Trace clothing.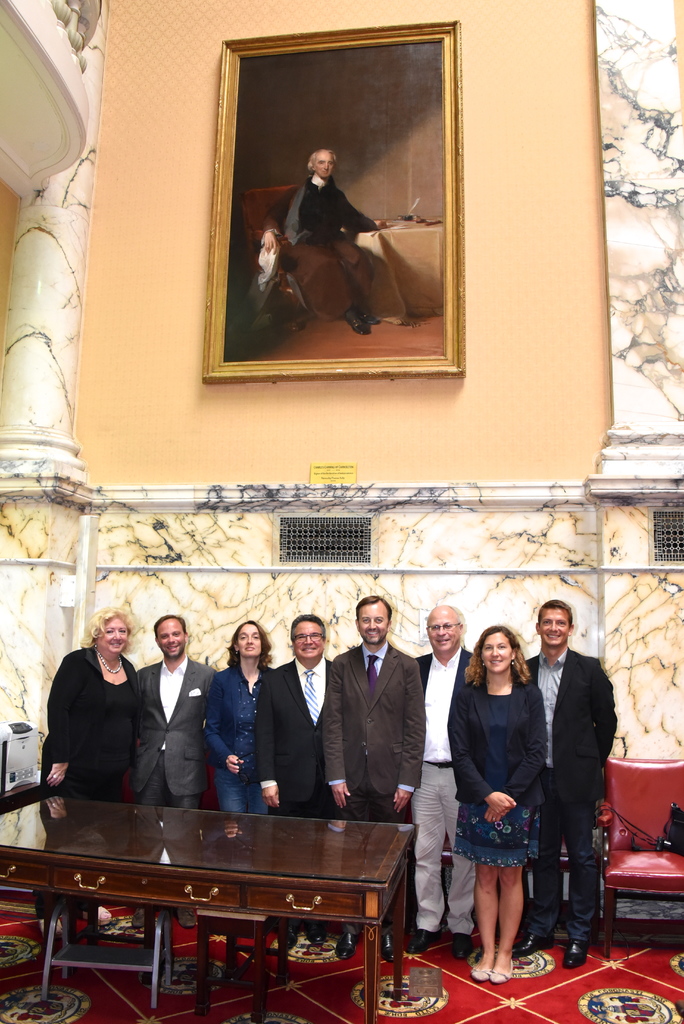
Traced to 277/180/387/233.
